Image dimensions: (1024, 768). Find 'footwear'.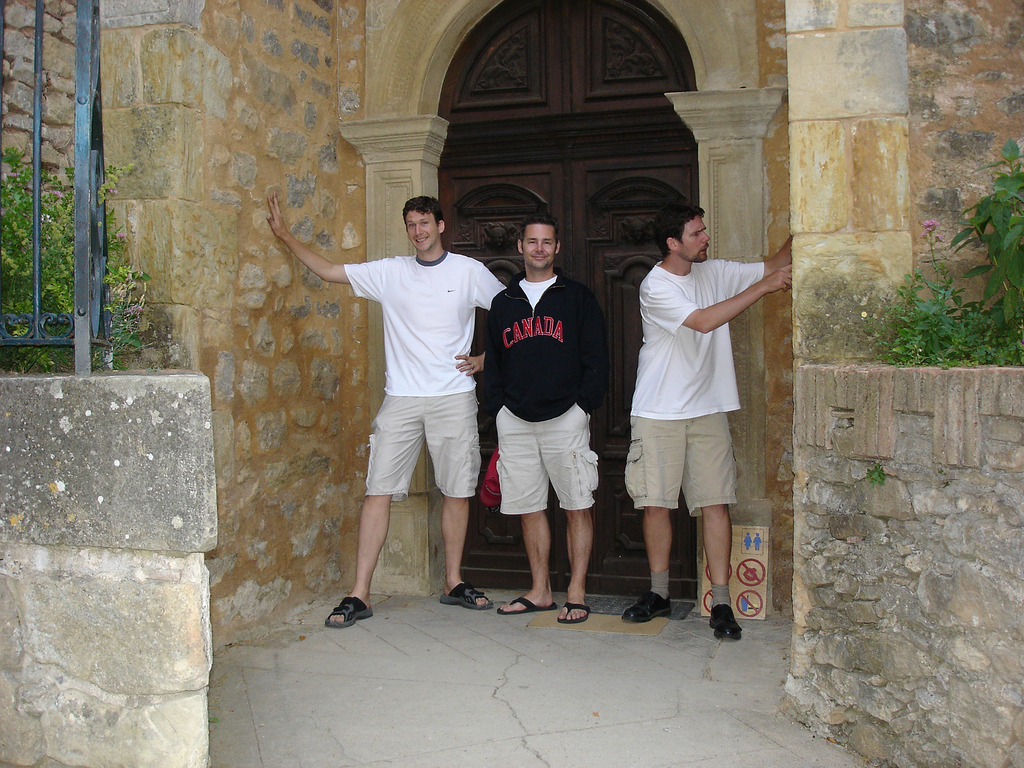
BBox(554, 604, 588, 628).
